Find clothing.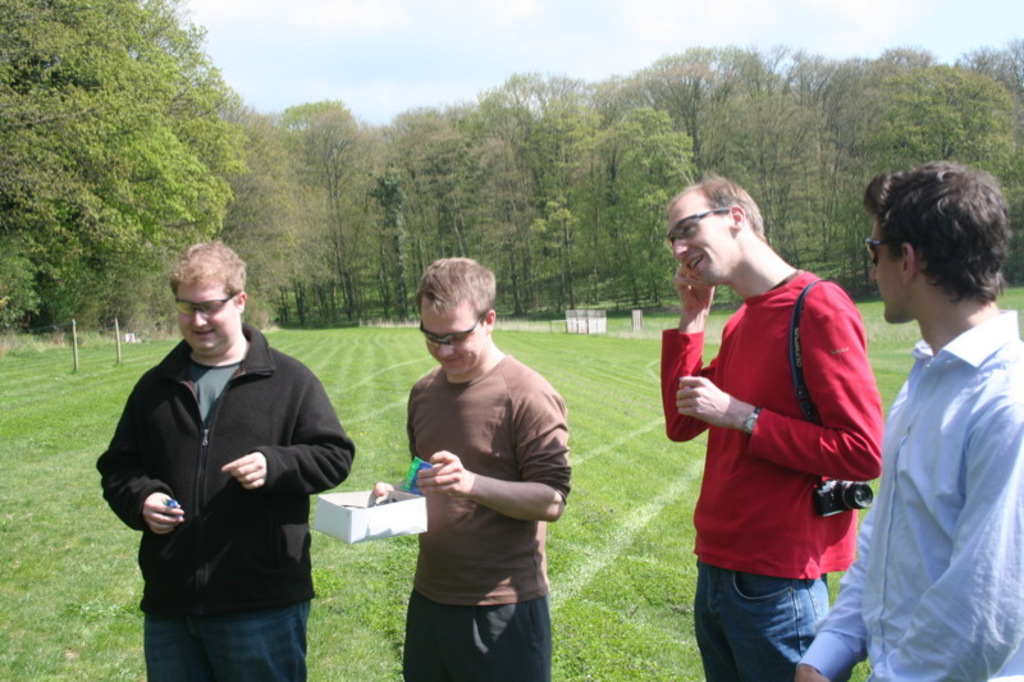
374,351,570,681.
